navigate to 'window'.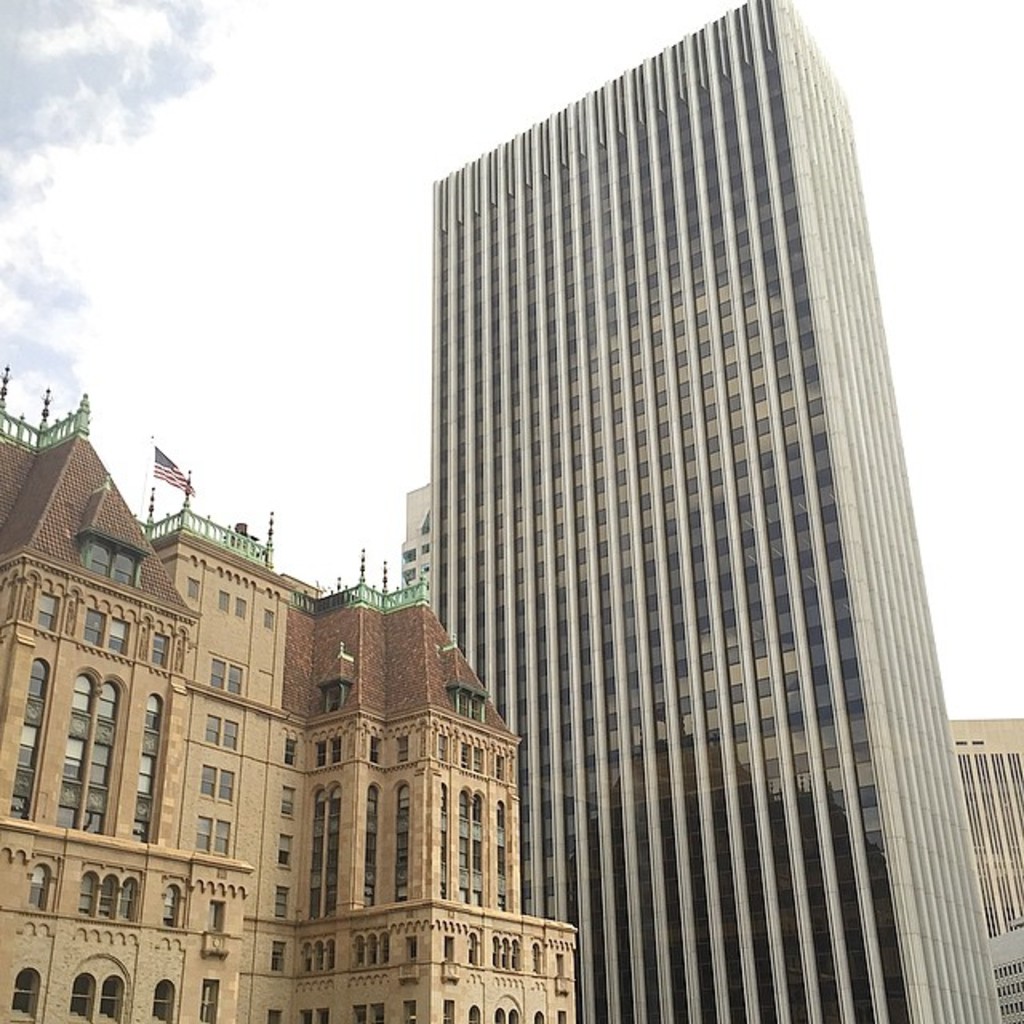
Navigation target: bbox=(154, 885, 184, 930).
